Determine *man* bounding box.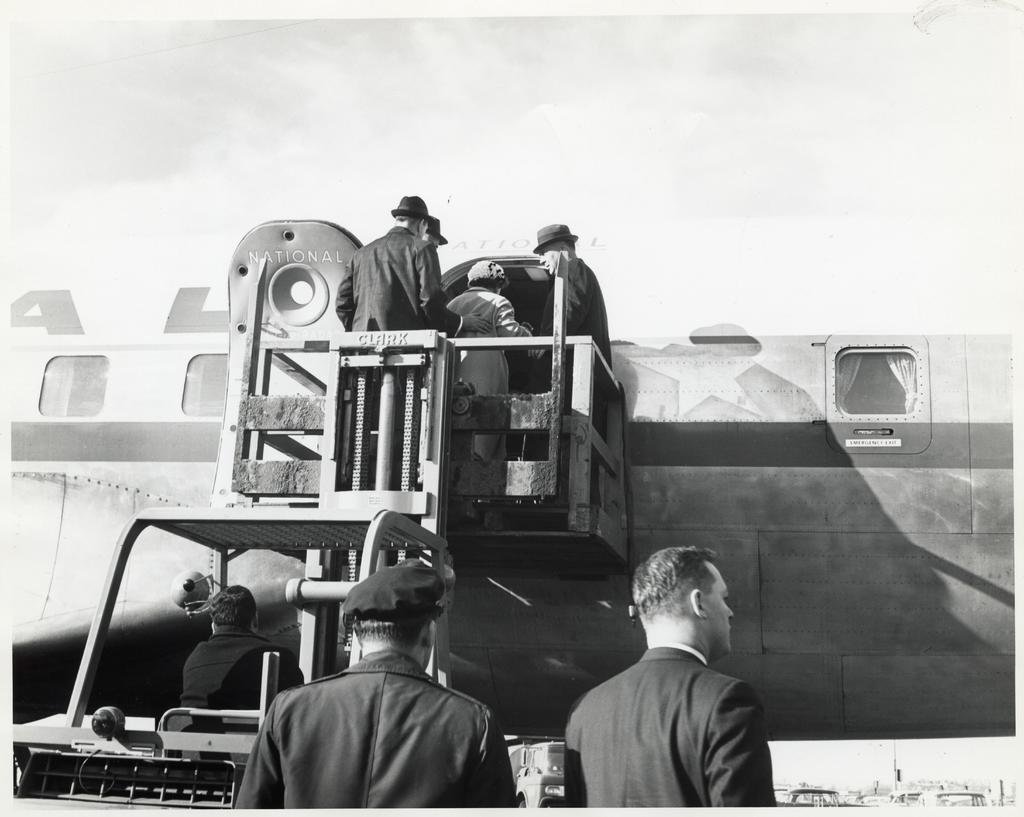
Determined: {"x1": 548, "y1": 555, "x2": 787, "y2": 810}.
